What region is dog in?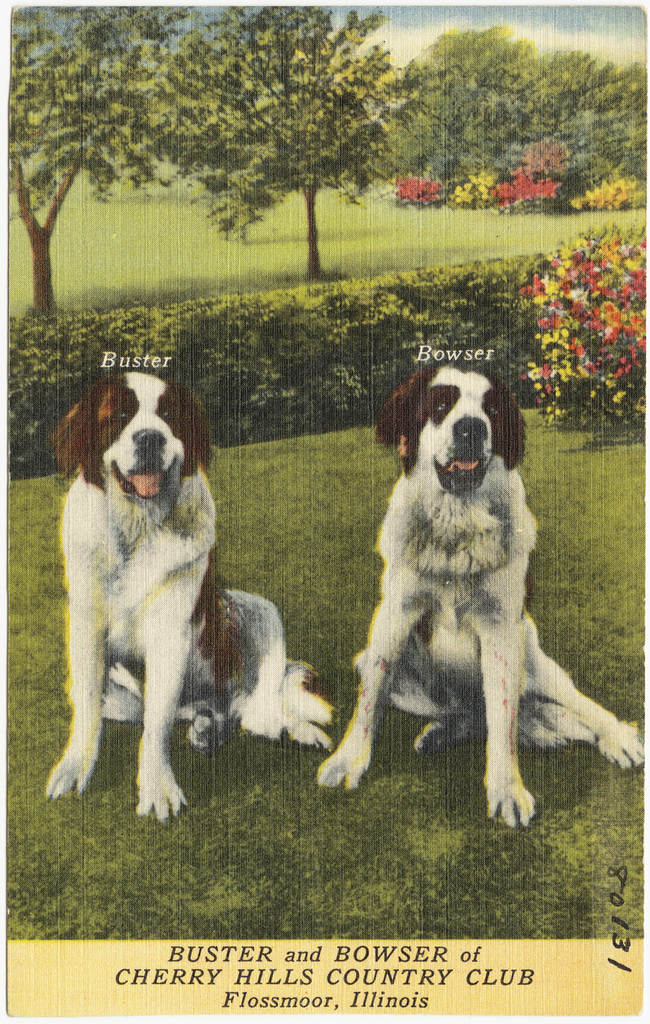
region(38, 370, 340, 822).
